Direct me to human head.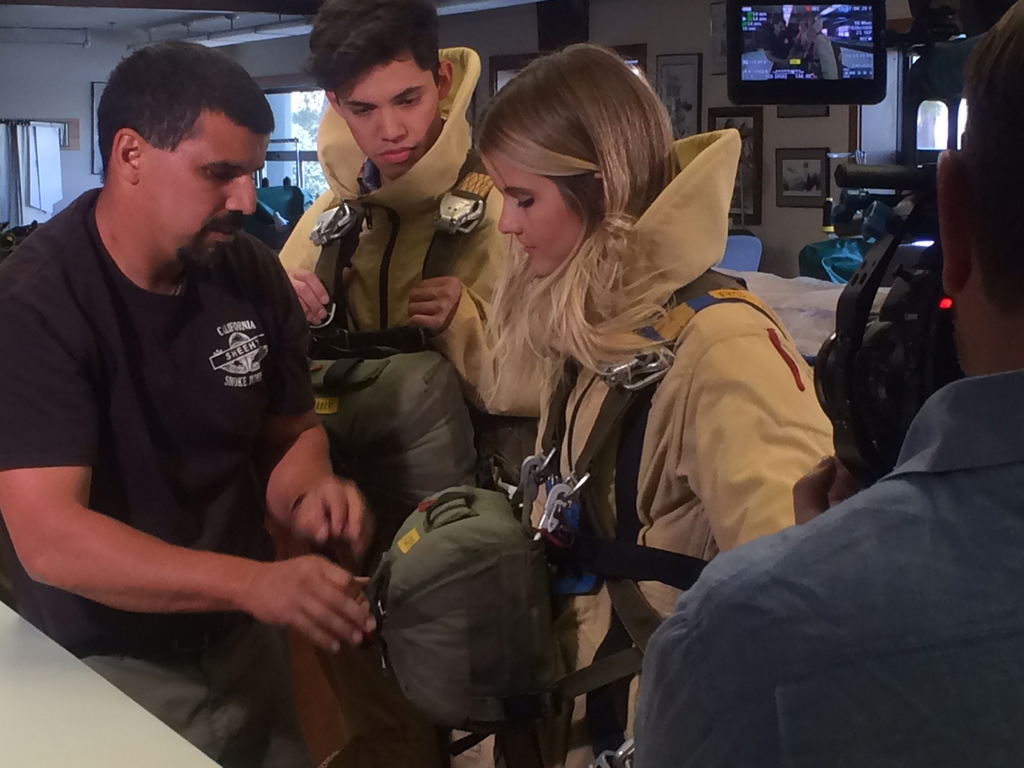
Direction: x1=770, y1=15, x2=787, y2=34.
